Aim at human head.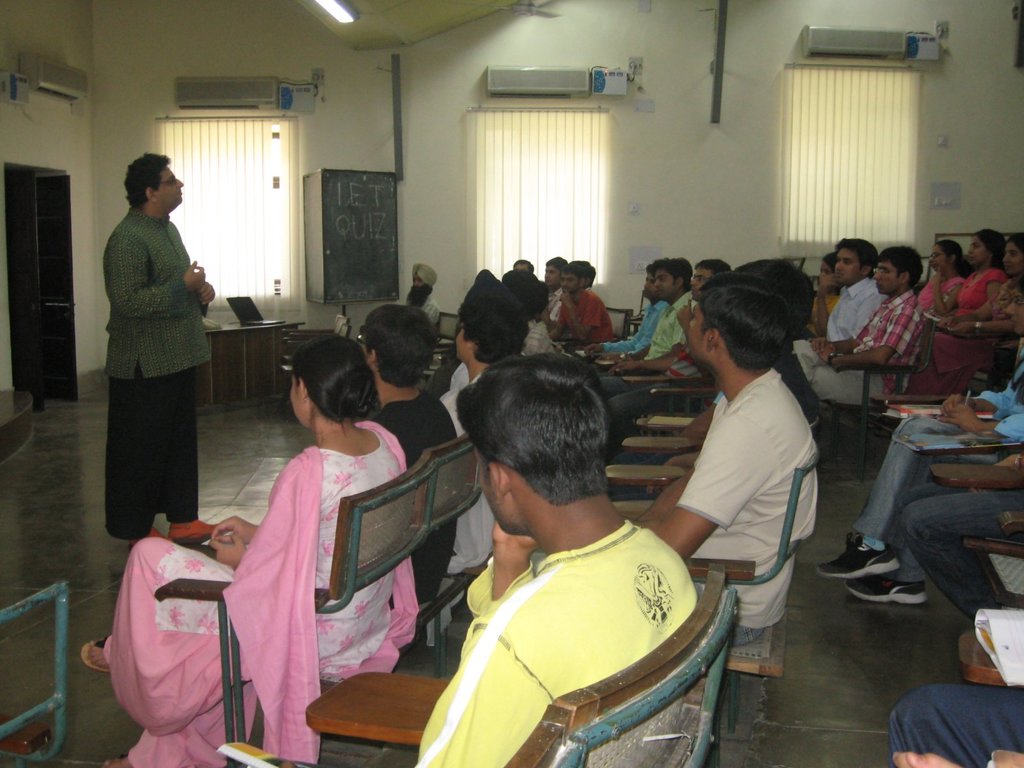
Aimed at {"left": 690, "top": 259, "right": 730, "bottom": 298}.
